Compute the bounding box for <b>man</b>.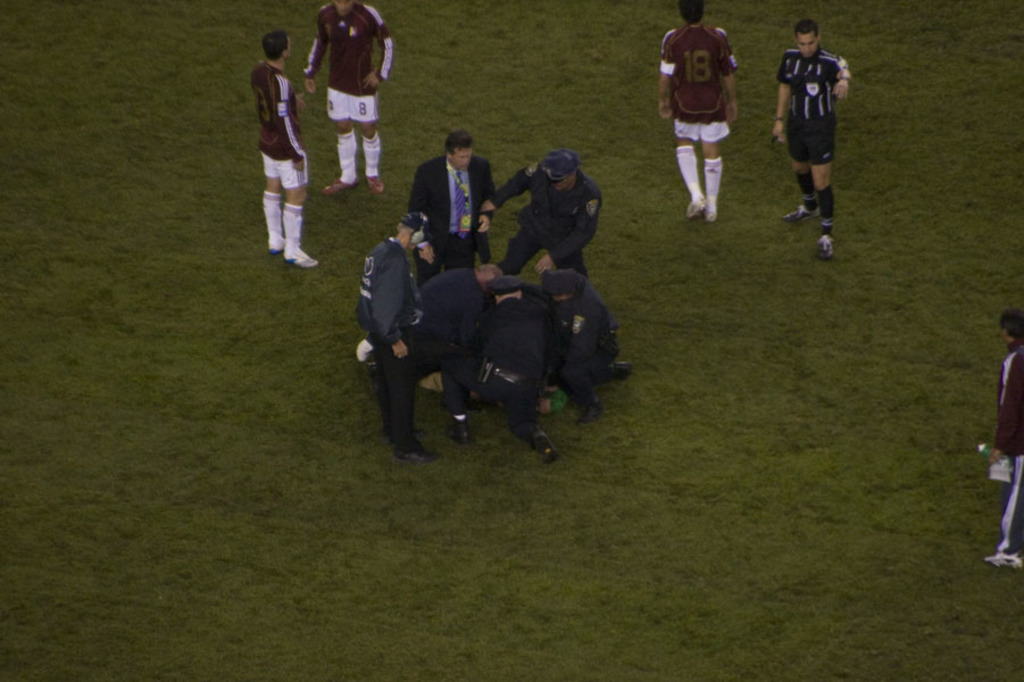
box=[424, 241, 478, 416].
